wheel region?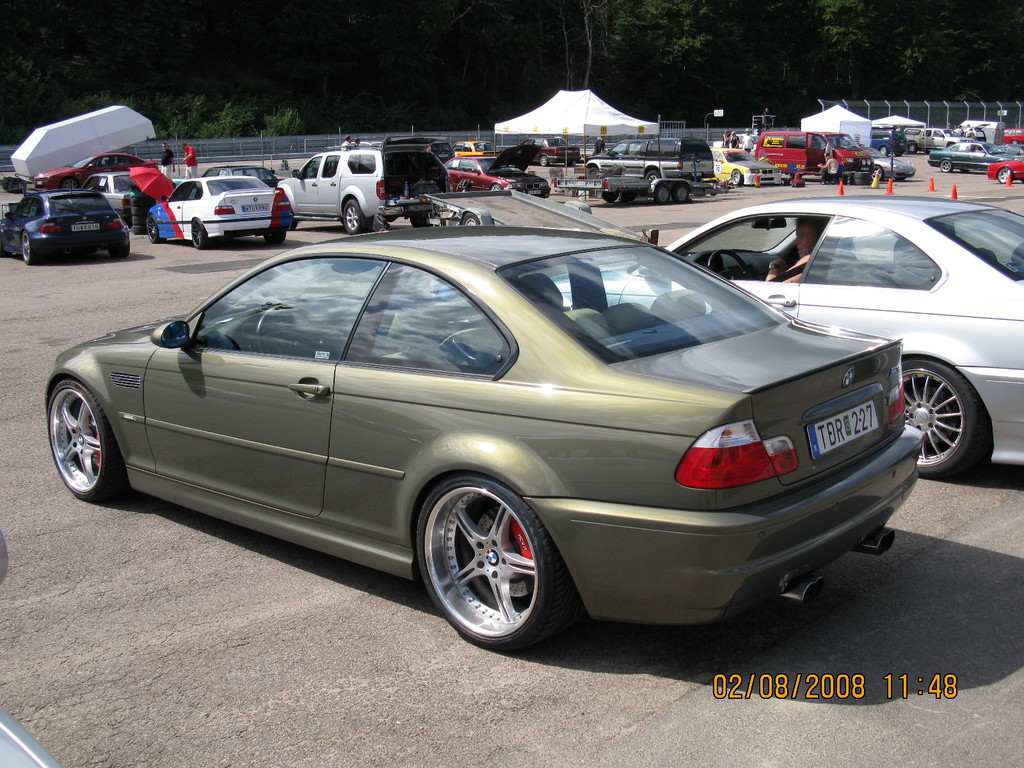
bbox=(148, 213, 159, 242)
